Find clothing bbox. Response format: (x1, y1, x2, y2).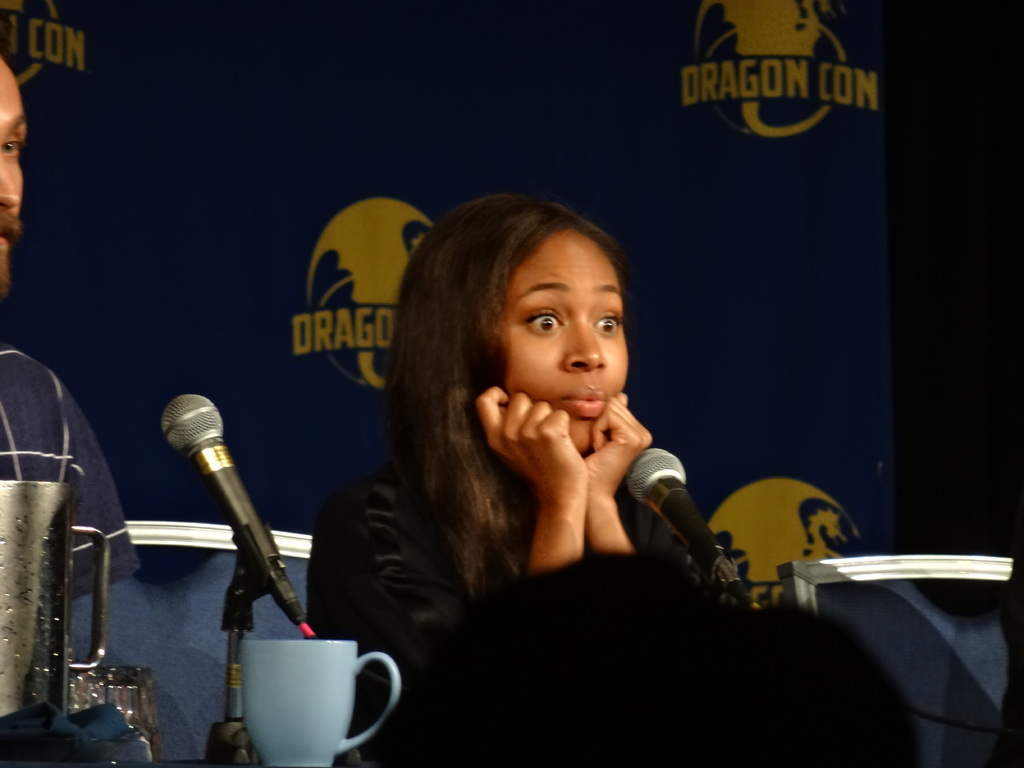
(305, 429, 701, 761).
